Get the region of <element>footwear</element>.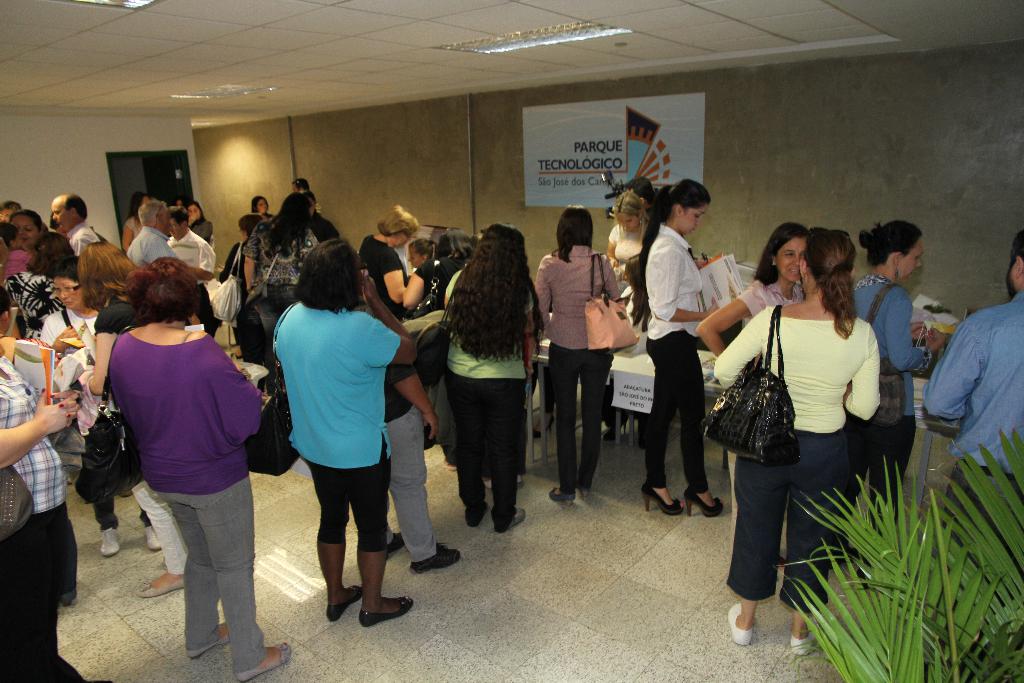
{"left": 324, "top": 583, "right": 362, "bottom": 624}.
